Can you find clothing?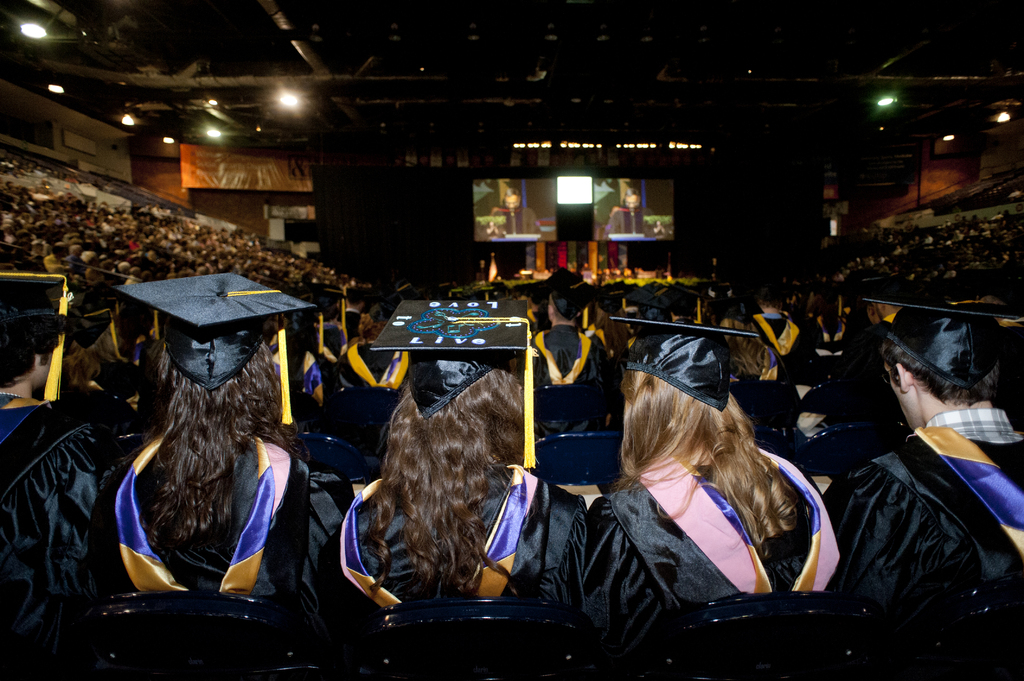
Yes, bounding box: 576 266 592 283.
